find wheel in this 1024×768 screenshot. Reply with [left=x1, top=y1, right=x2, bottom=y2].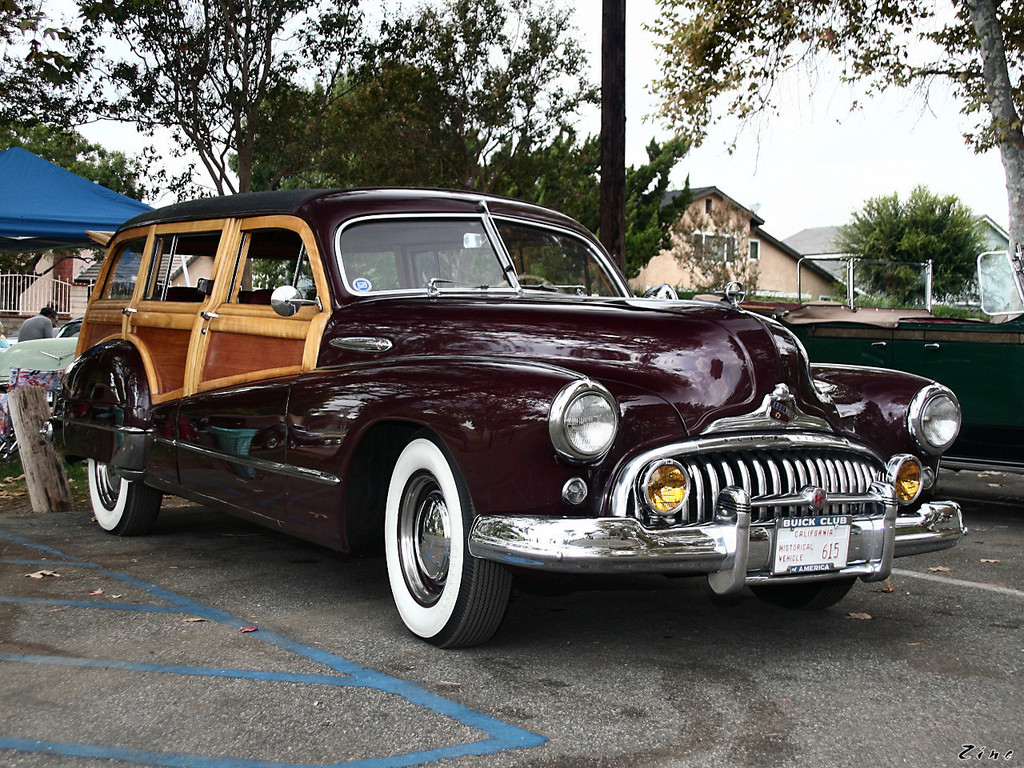
[left=741, top=579, right=857, bottom=609].
